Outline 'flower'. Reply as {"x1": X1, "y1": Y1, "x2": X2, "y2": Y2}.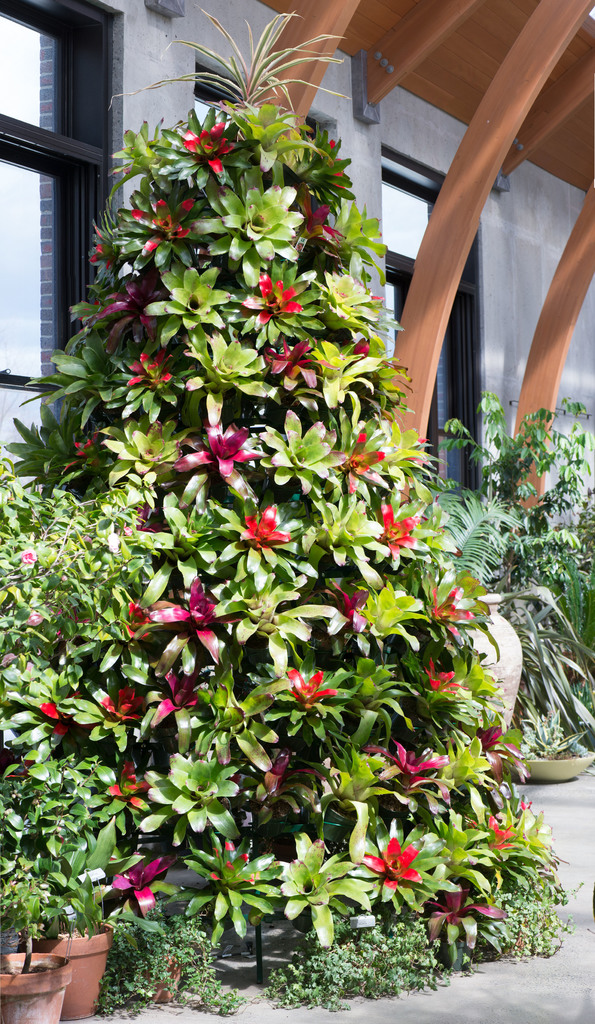
{"x1": 374, "y1": 498, "x2": 424, "y2": 568}.
